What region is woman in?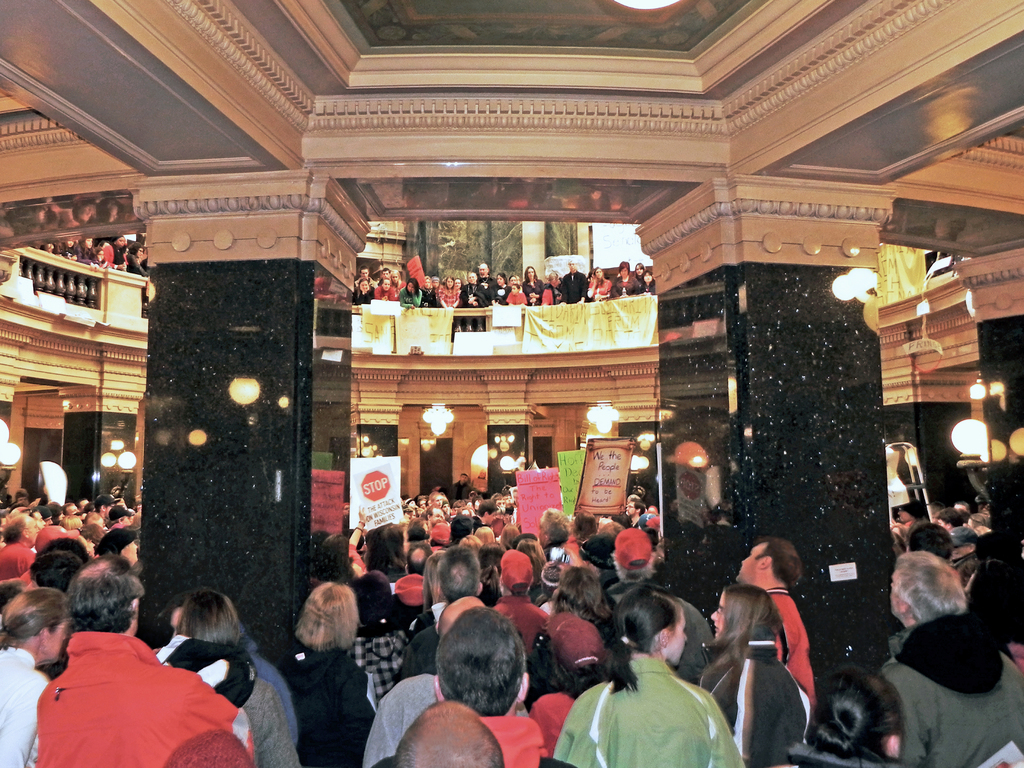
rect(460, 273, 477, 308).
